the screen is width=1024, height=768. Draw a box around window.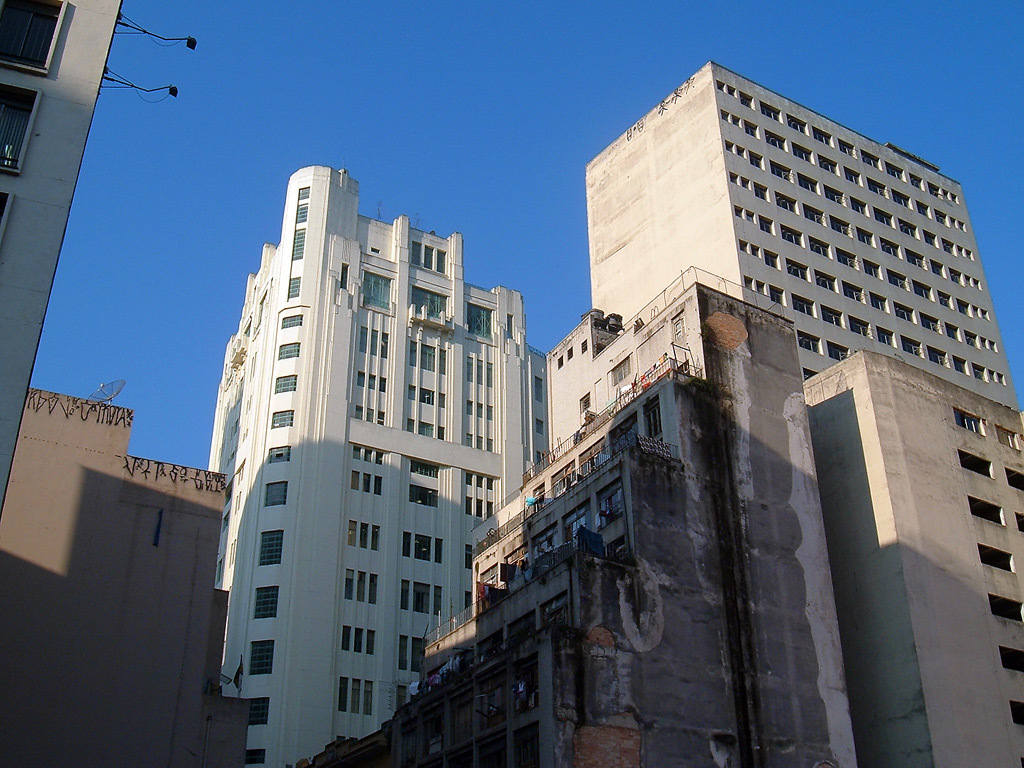
263,480,287,508.
